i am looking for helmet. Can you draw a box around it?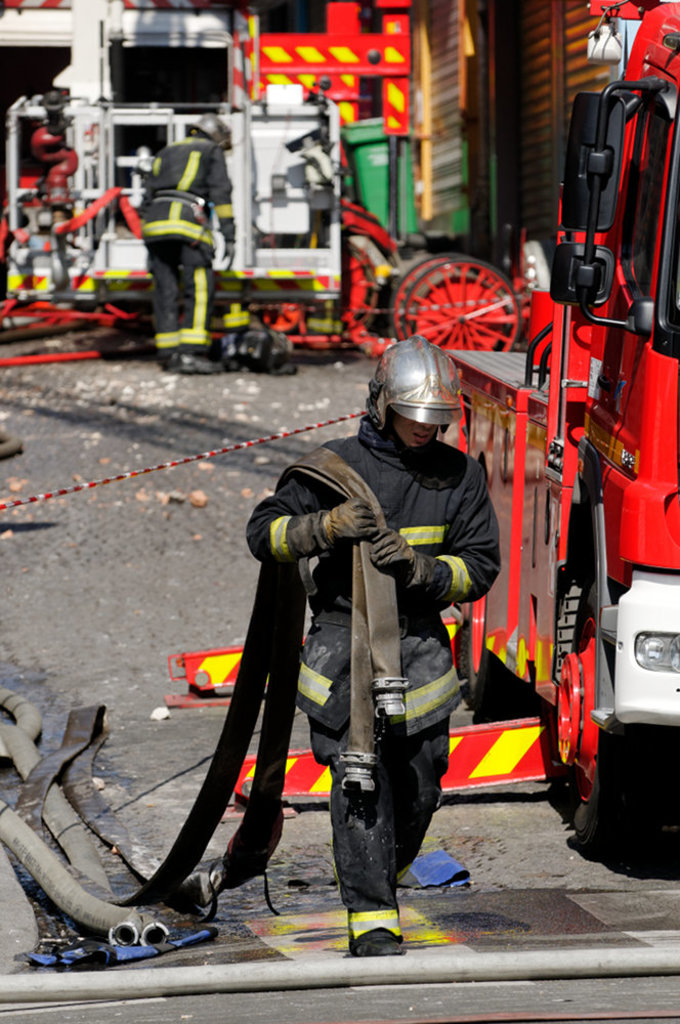
Sure, the bounding box is locate(189, 113, 228, 146).
